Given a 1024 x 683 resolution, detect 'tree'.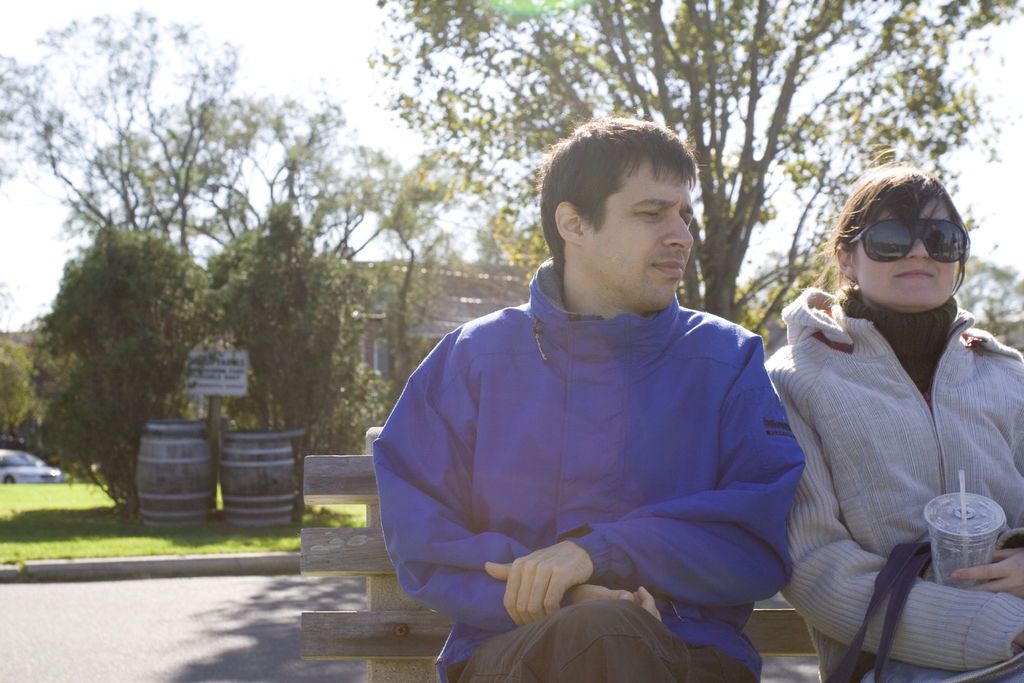
<bbox>476, 180, 564, 302</bbox>.
